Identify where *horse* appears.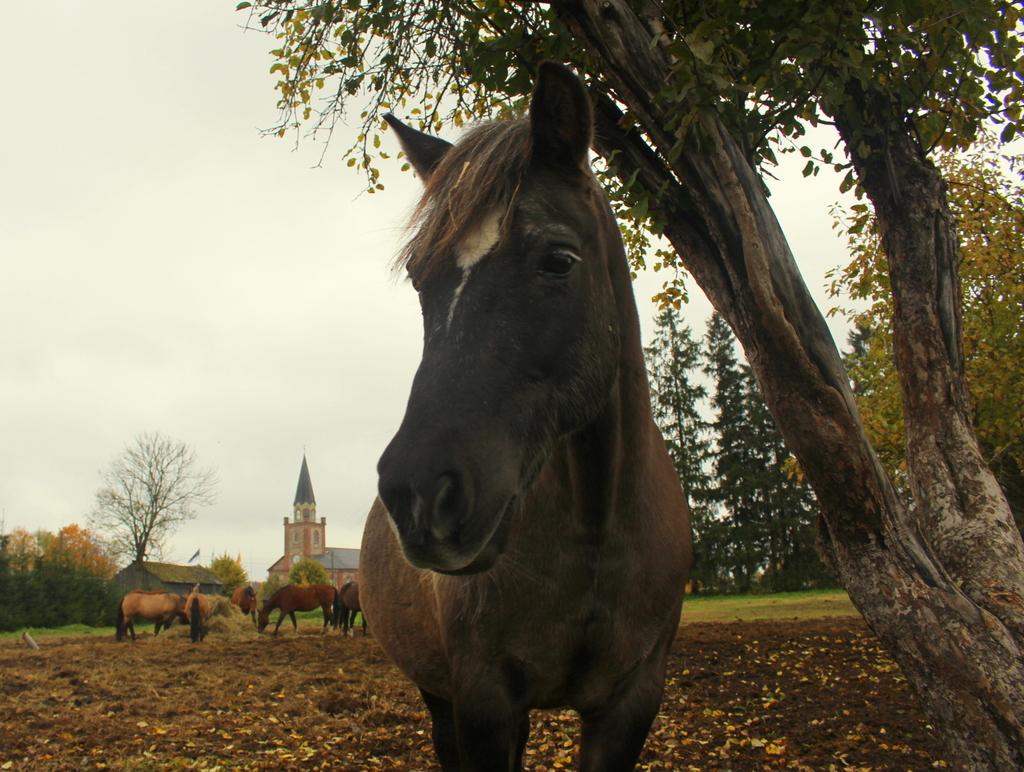
Appears at {"left": 355, "top": 57, "right": 700, "bottom": 771}.
